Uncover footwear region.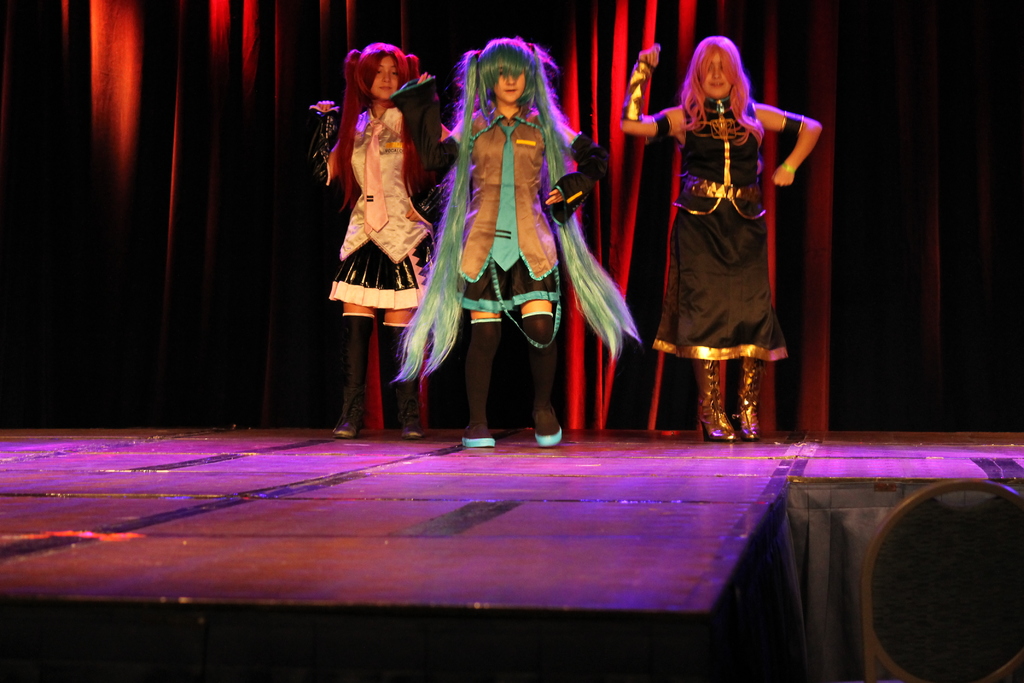
Uncovered: (x1=693, y1=357, x2=742, y2=448).
